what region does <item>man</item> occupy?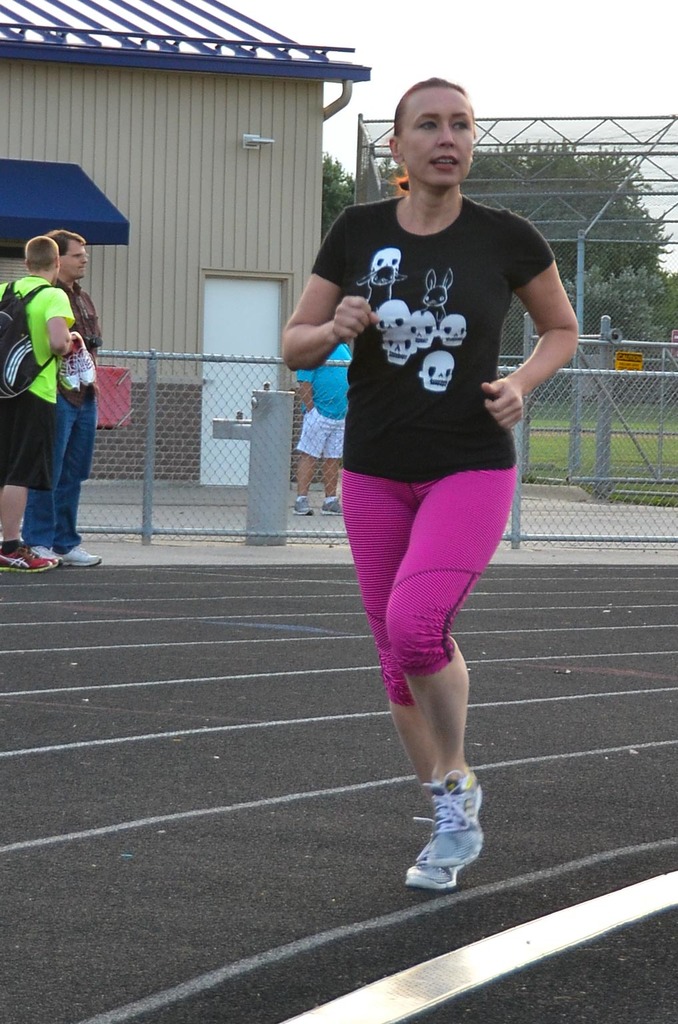
[295, 342, 353, 518].
